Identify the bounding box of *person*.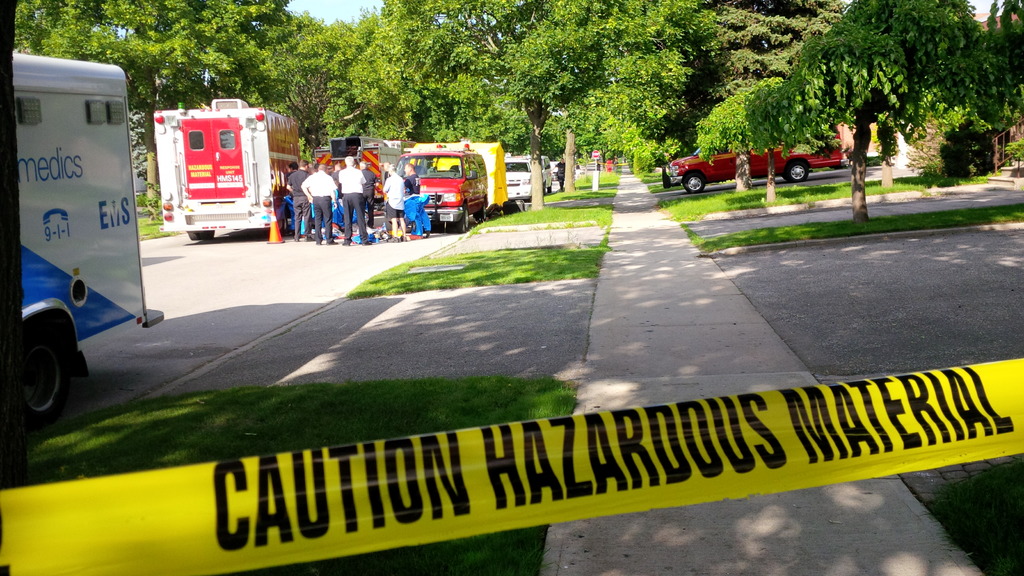
{"x1": 300, "y1": 167, "x2": 340, "y2": 239}.
